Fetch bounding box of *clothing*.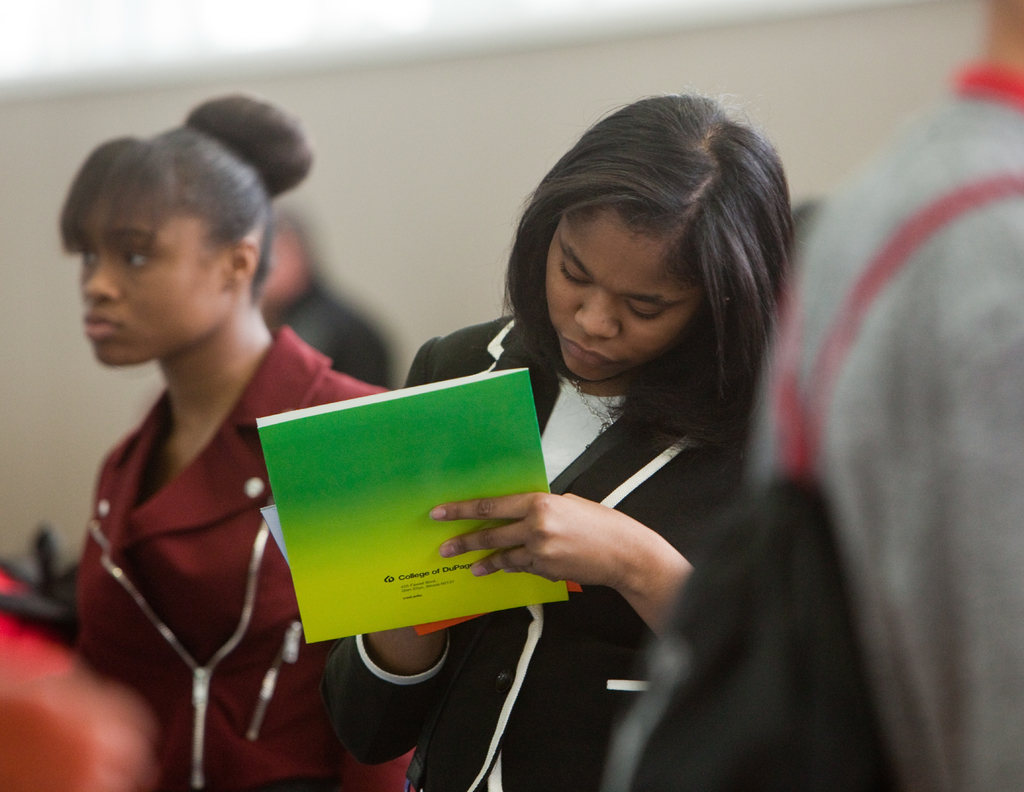
Bbox: (left=272, top=279, right=395, bottom=398).
